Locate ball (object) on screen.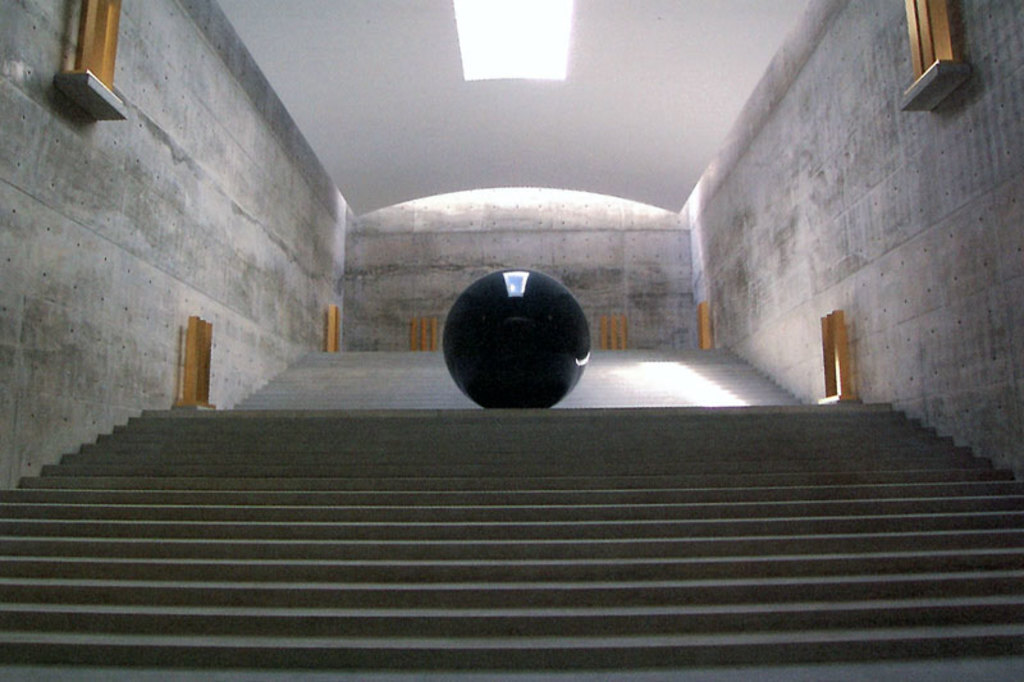
On screen at x1=438, y1=270, x2=591, y2=409.
